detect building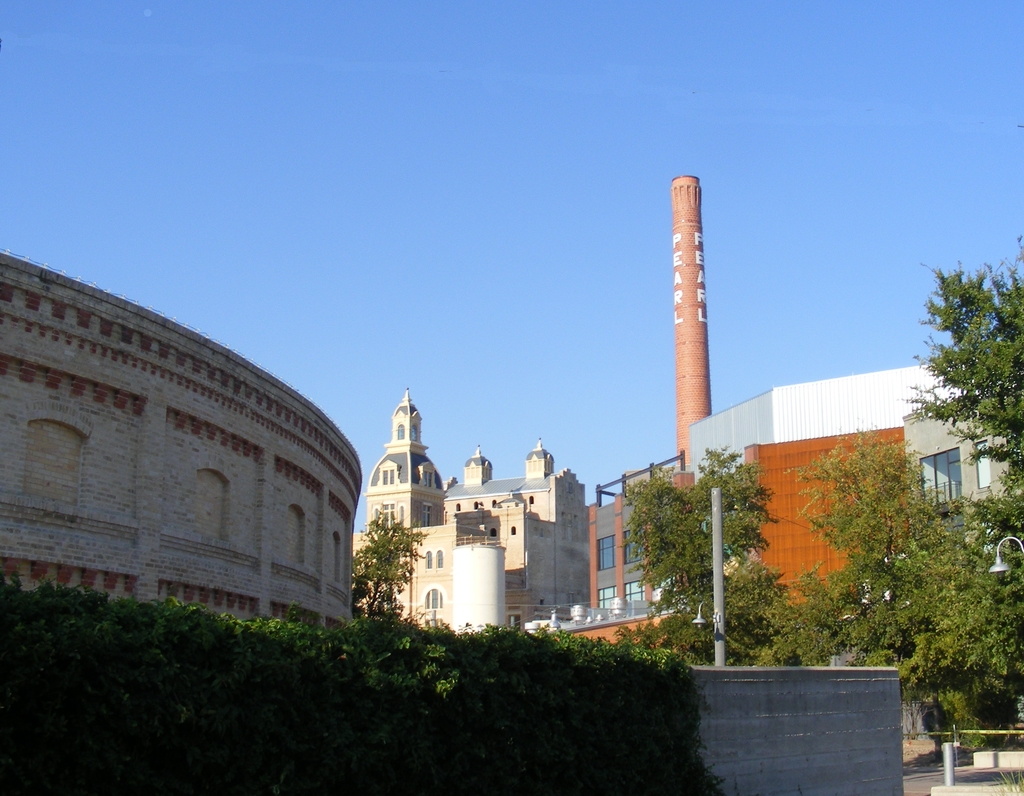
Rect(585, 448, 689, 610)
